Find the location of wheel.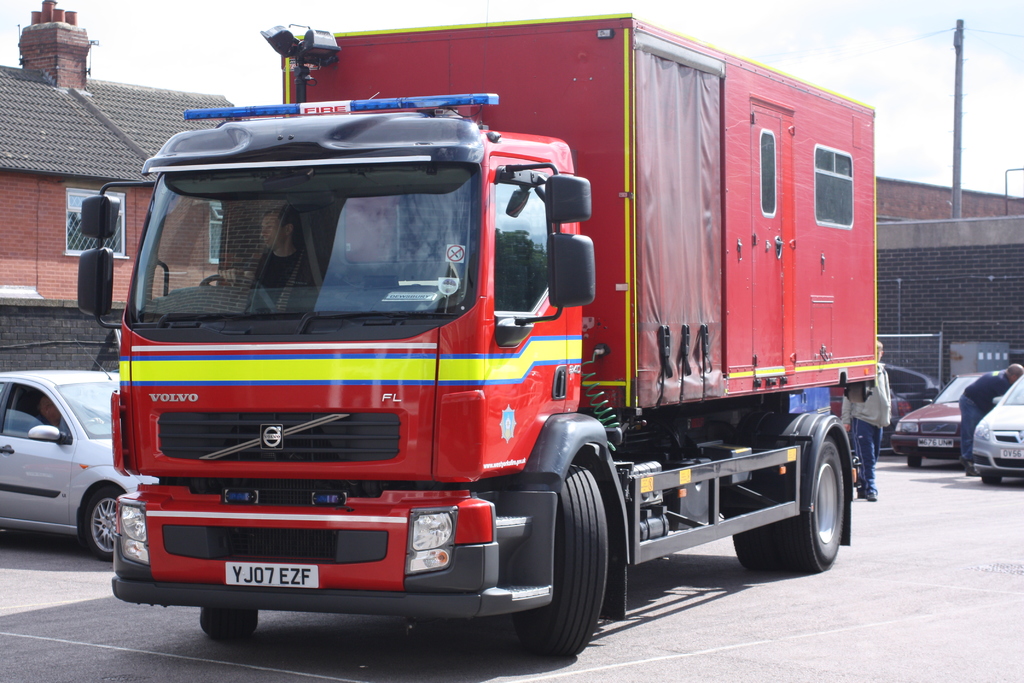
Location: 195, 605, 255, 642.
